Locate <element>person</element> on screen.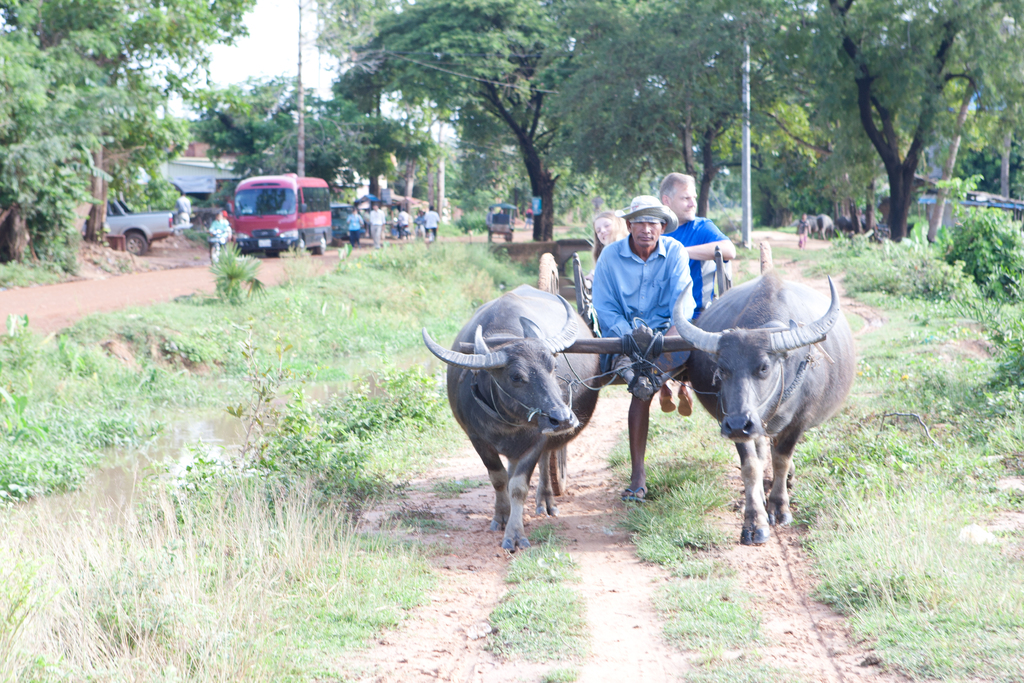
On screen at 207, 211, 231, 247.
